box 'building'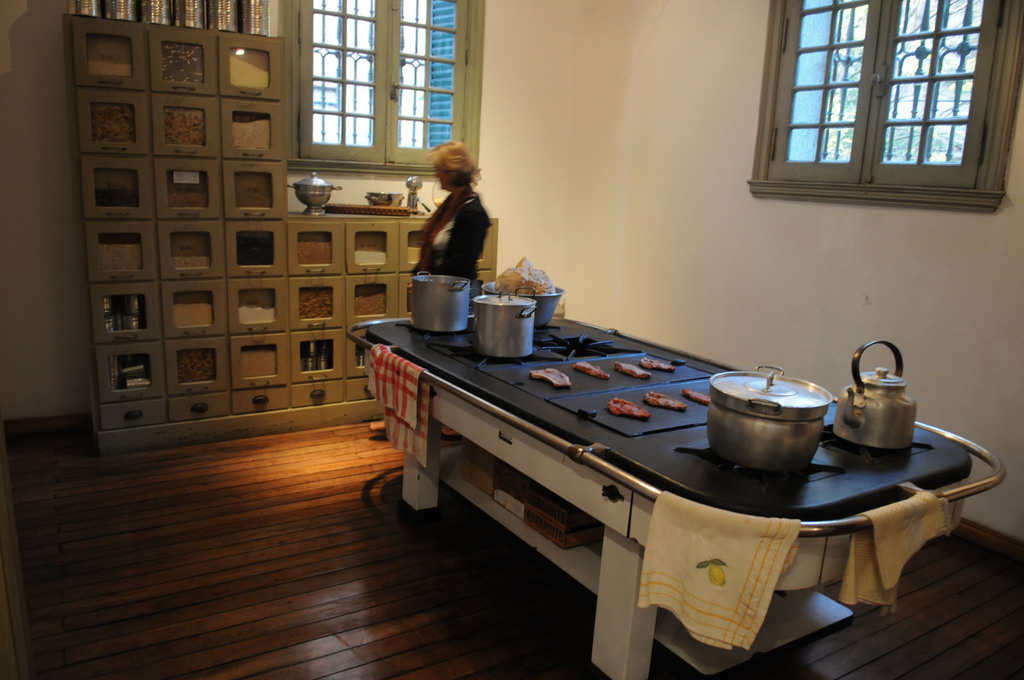
rect(0, 0, 1023, 679)
